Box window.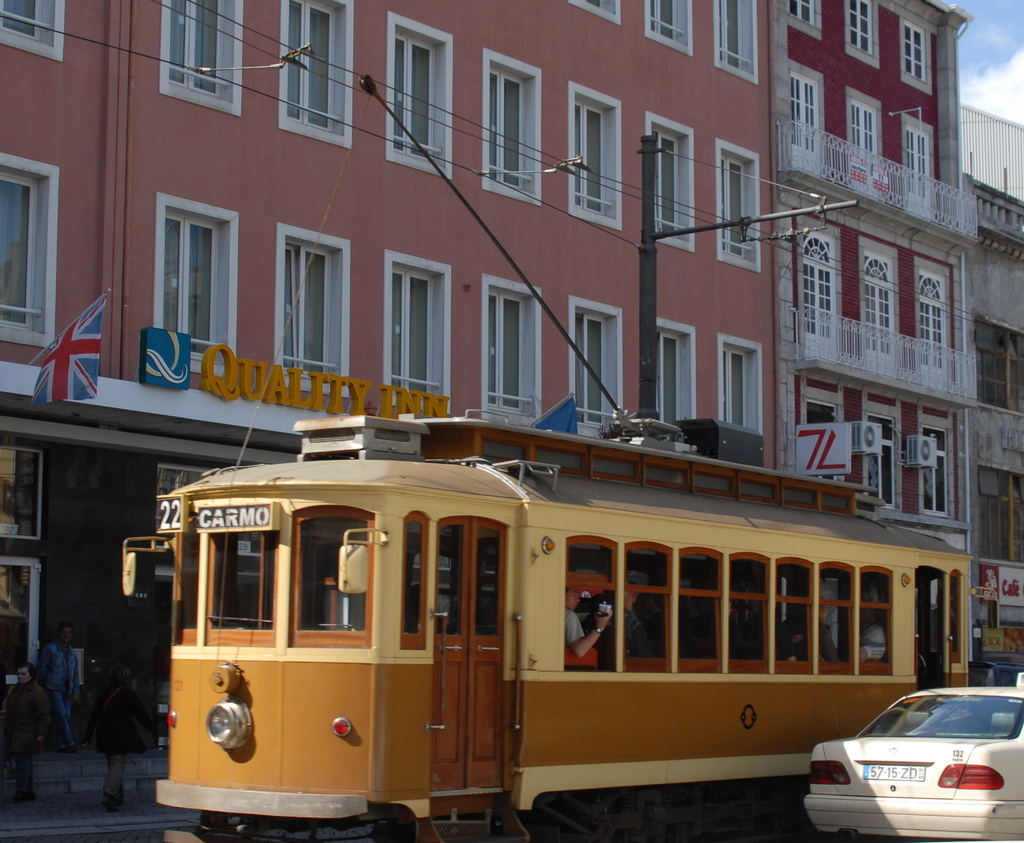
pyautogui.locateOnScreen(158, 0, 243, 116).
